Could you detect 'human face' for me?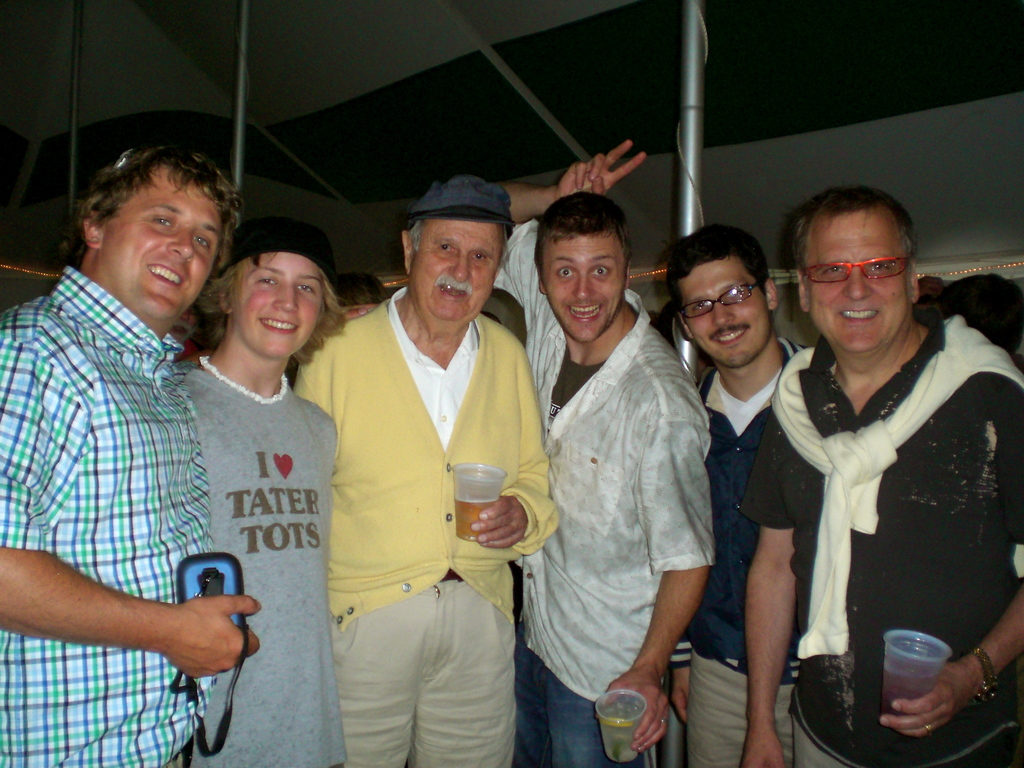
Detection result: <region>230, 249, 321, 358</region>.
